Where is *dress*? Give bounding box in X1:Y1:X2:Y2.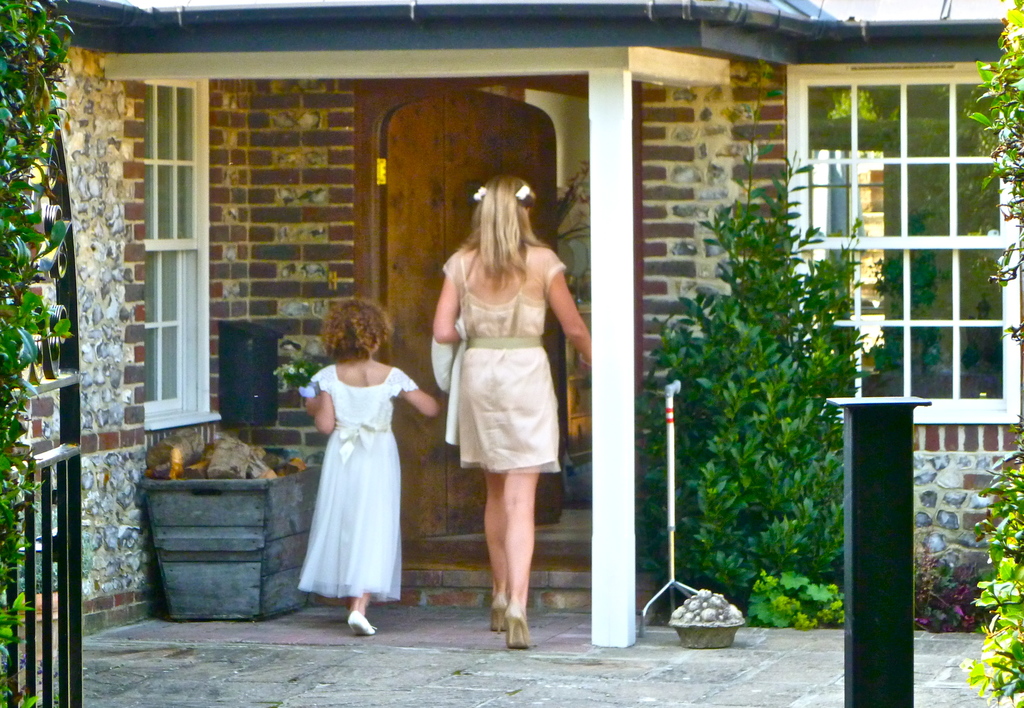
298:364:421:600.
